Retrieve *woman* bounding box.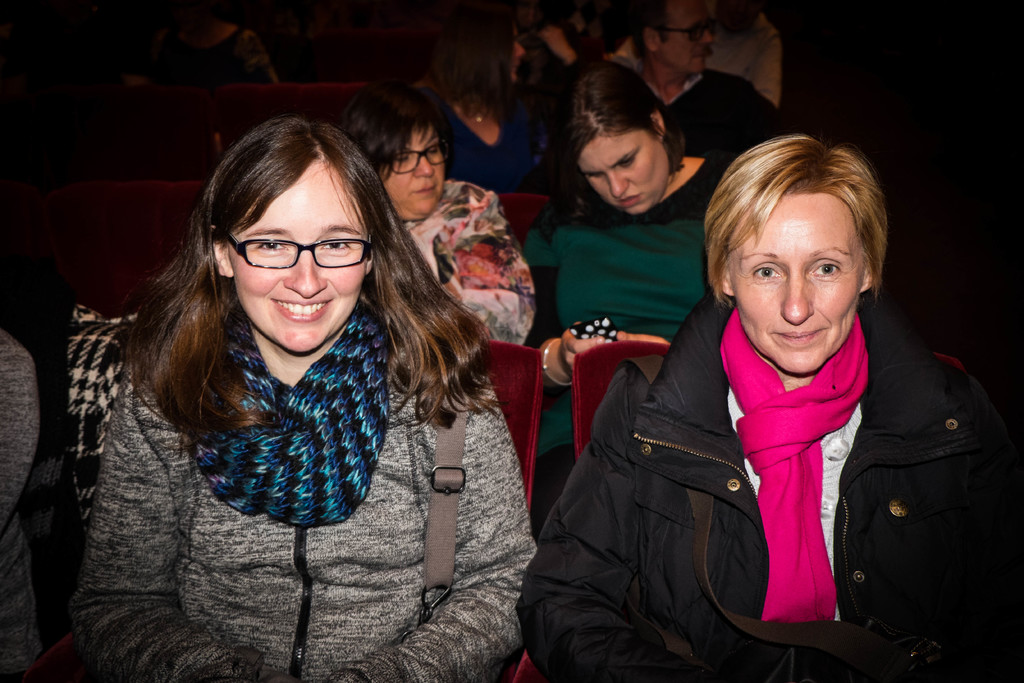
Bounding box: BBox(515, 133, 1023, 682).
